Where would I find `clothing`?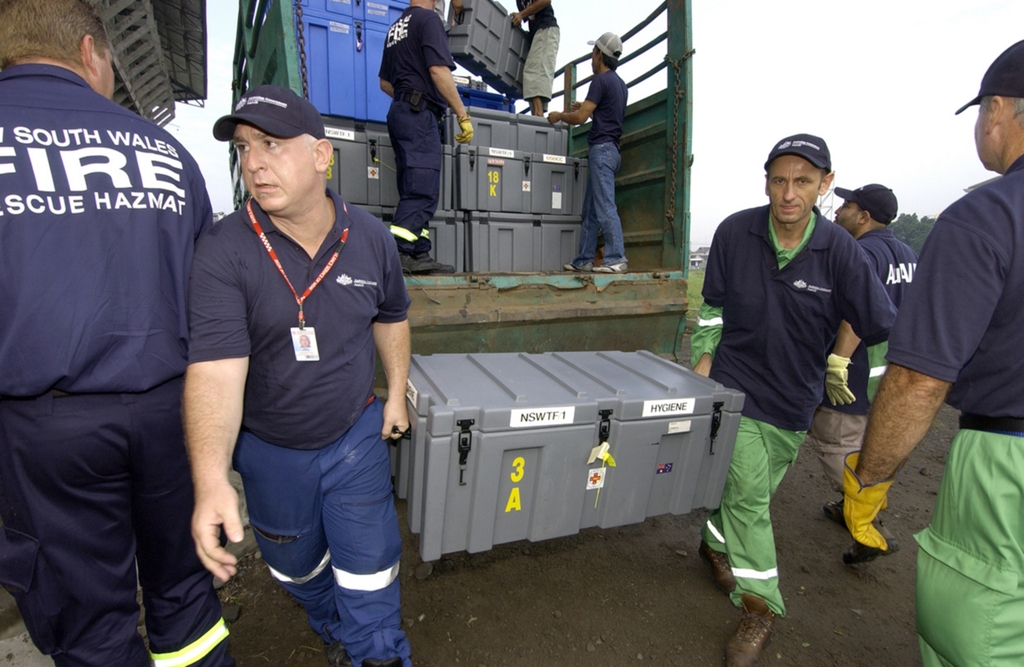
At left=690, top=201, right=900, bottom=627.
